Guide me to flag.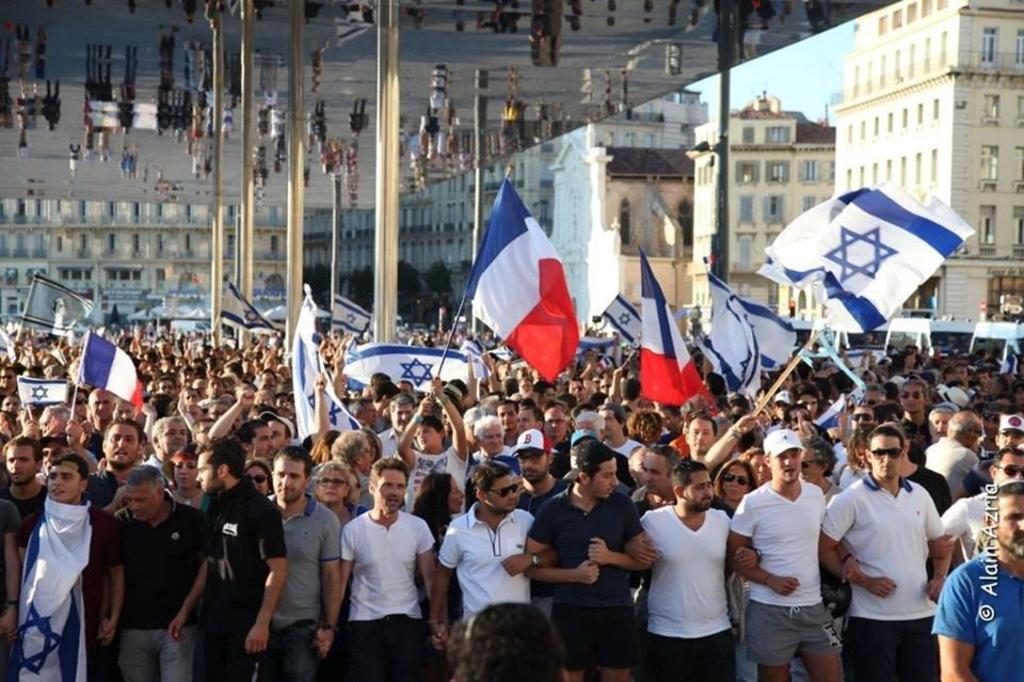
Guidance: [704, 254, 763, 411].
